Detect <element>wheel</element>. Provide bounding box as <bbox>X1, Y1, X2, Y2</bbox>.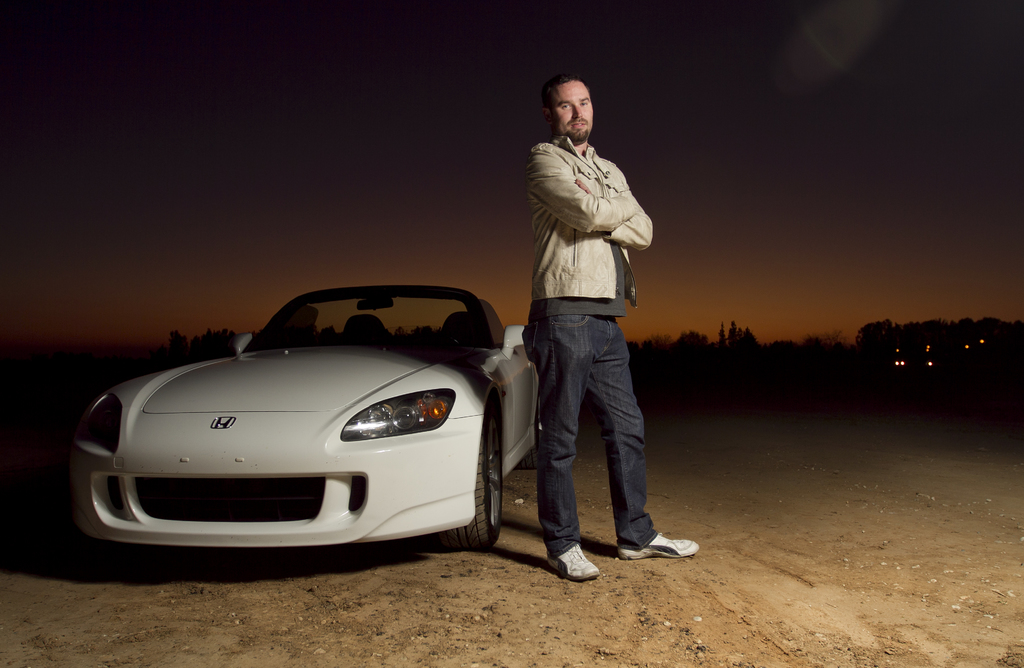
<bbox>516, 396, 541, 470</bbox>.
